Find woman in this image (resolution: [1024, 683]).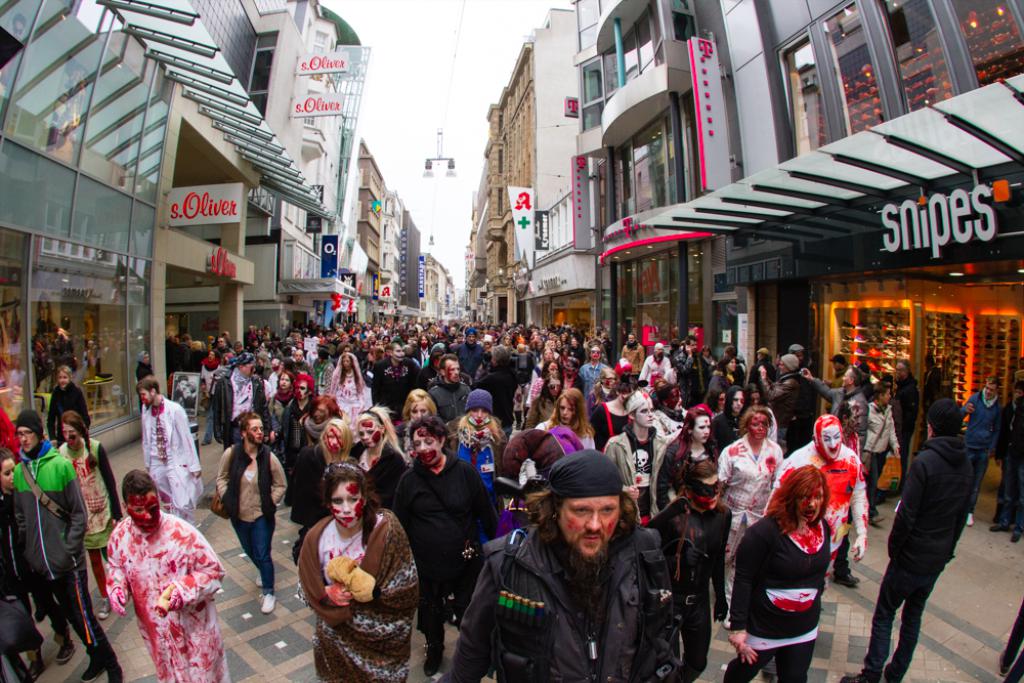
[x1=607, y1=390, x2=669, y2=527].
